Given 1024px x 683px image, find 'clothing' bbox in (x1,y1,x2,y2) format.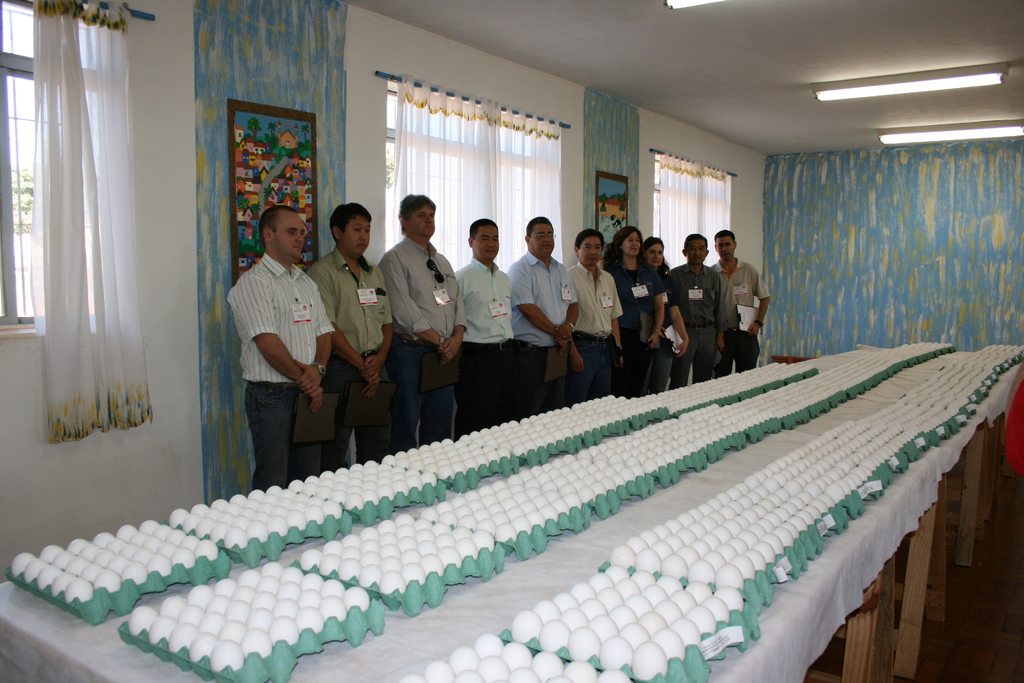
(673,258,723,386).
